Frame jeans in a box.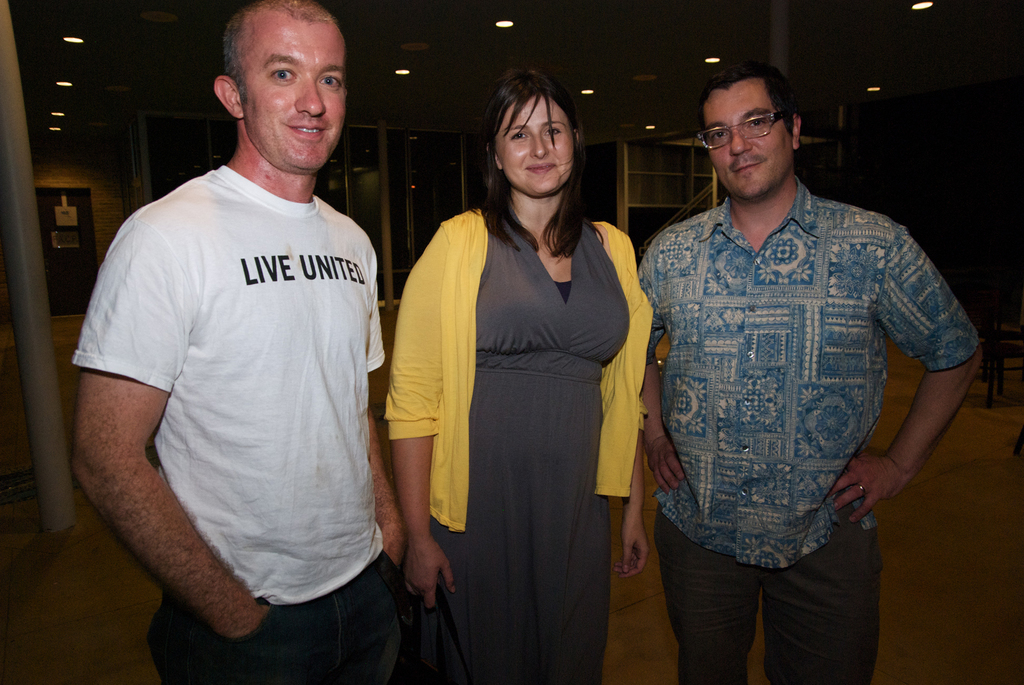
[x1=658, y1=522, x2=876, y2=674].
